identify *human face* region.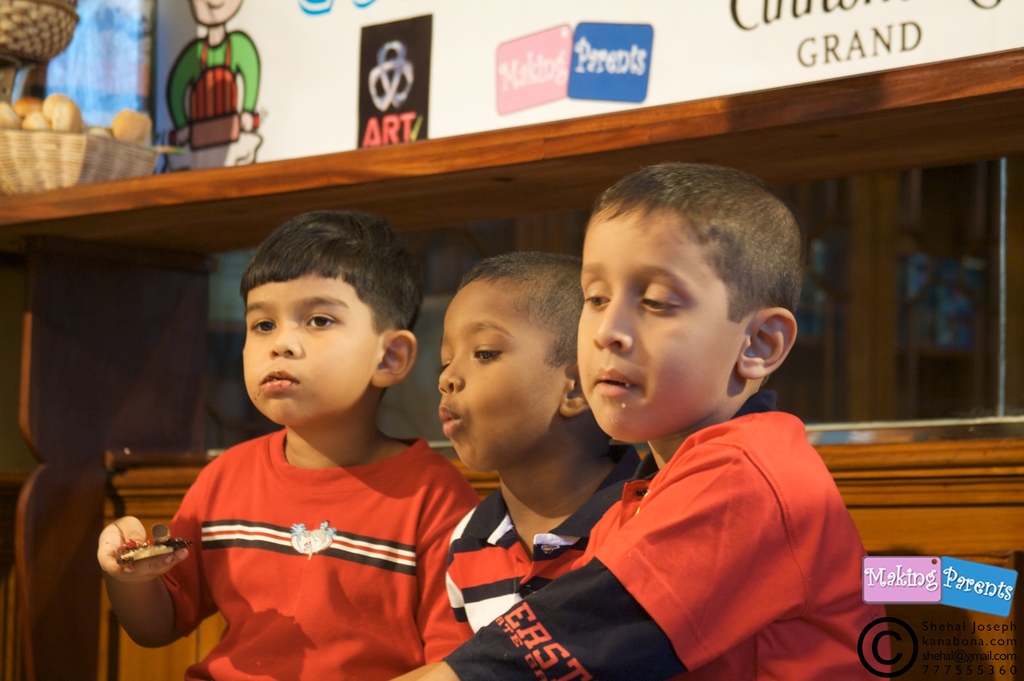
Region: [242, 273, 381, 427].
